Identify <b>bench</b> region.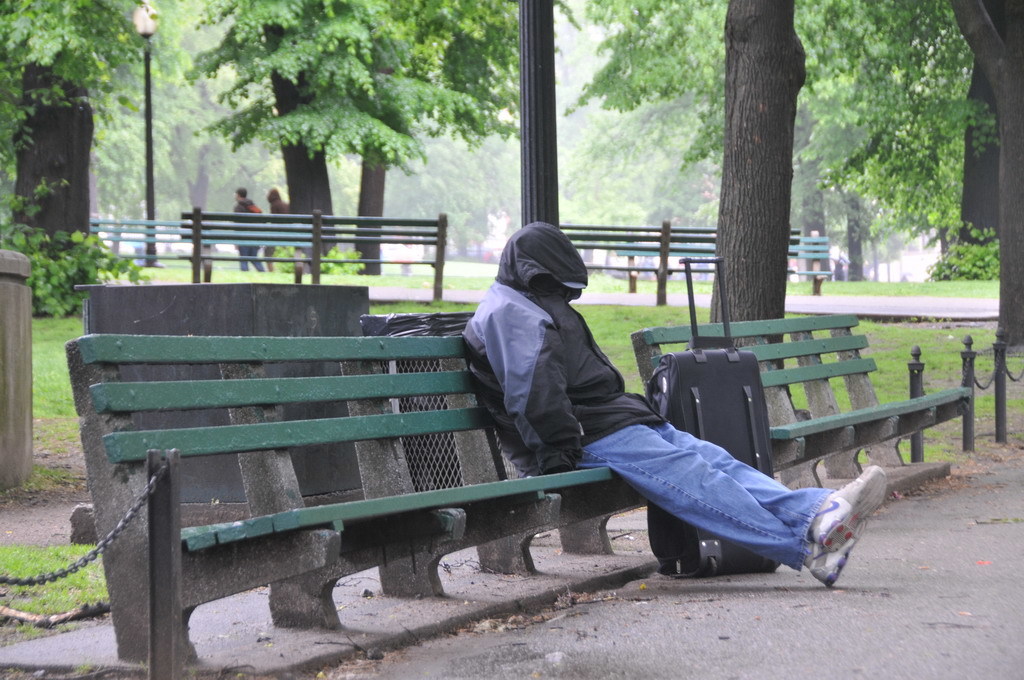
Region: 180/206/446/300.
